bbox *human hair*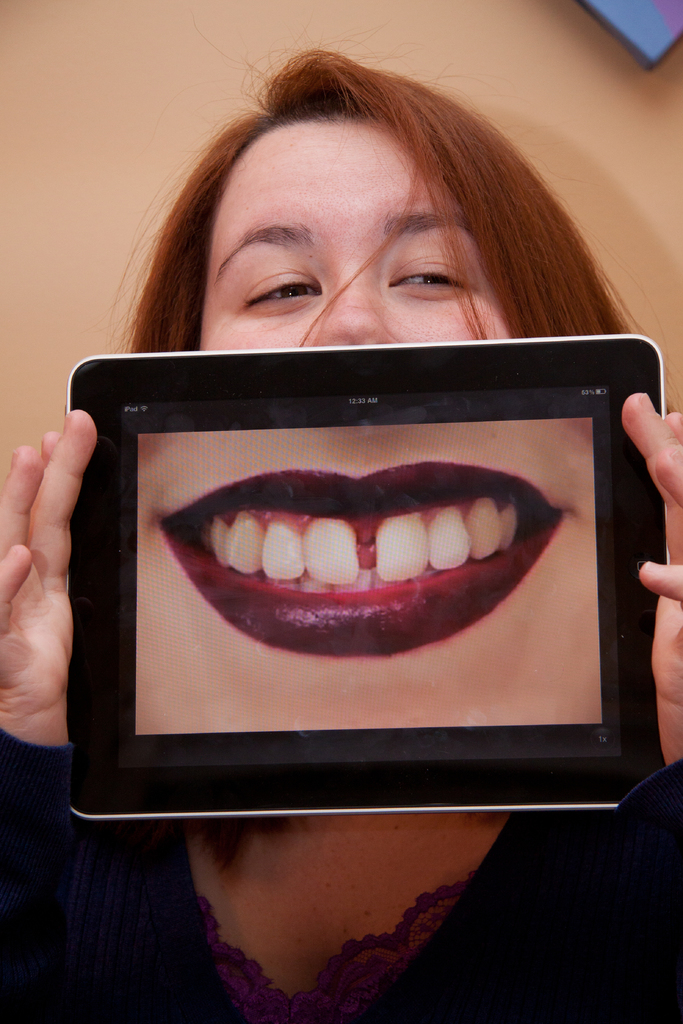
detection(92, 77, 613, 360)
